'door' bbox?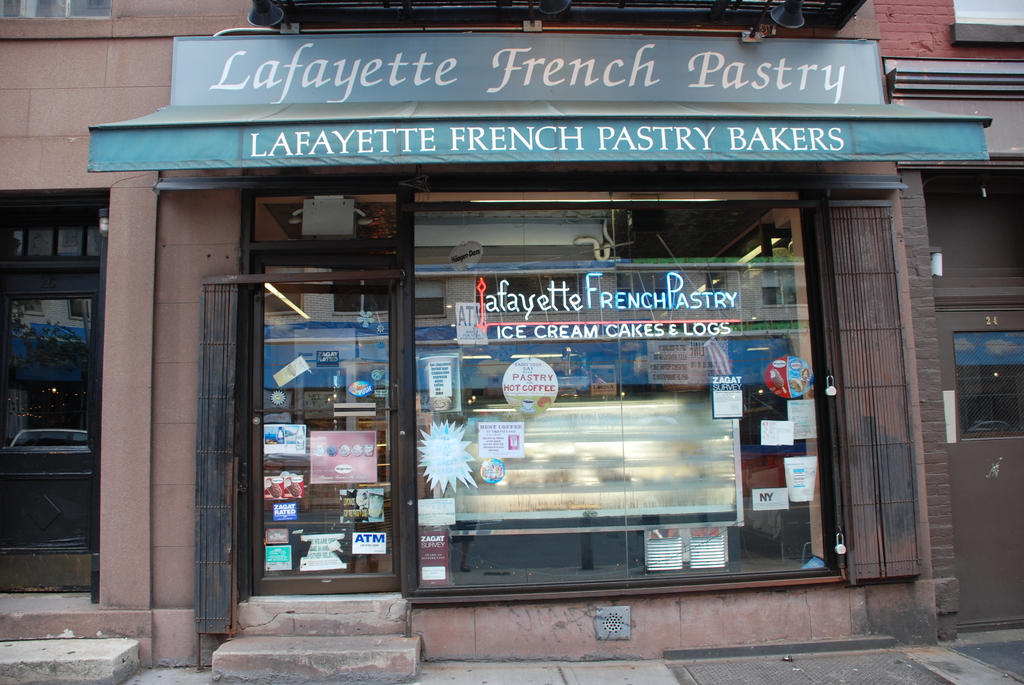
(939,304,1023,628)
